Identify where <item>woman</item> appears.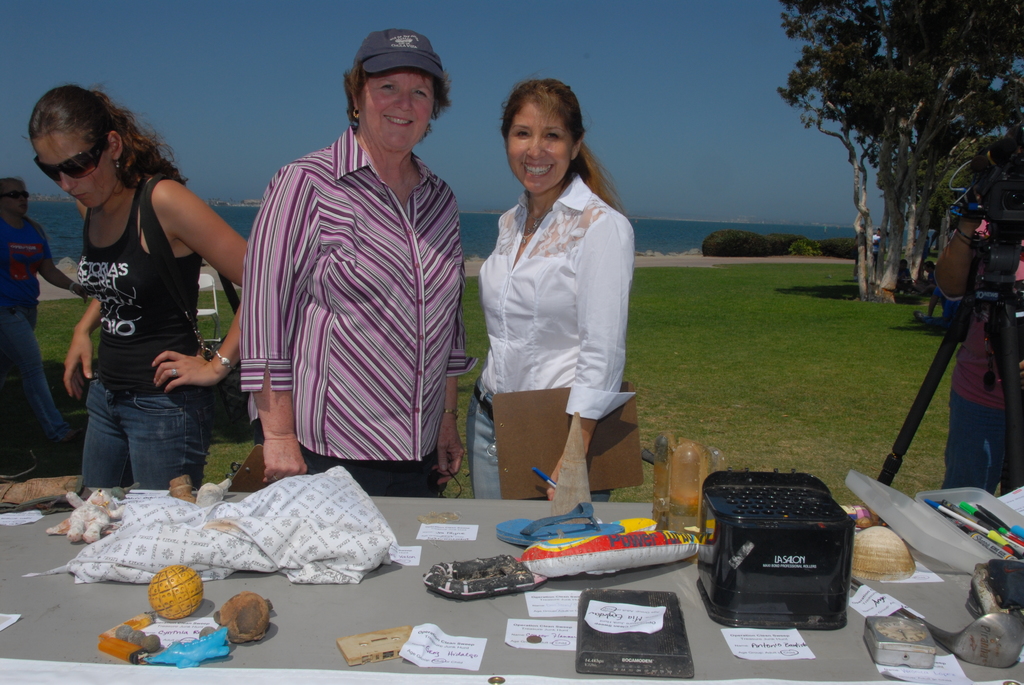
Appears at {"left": 915, "top": 262, "right": 938, "bottom": 295}.
